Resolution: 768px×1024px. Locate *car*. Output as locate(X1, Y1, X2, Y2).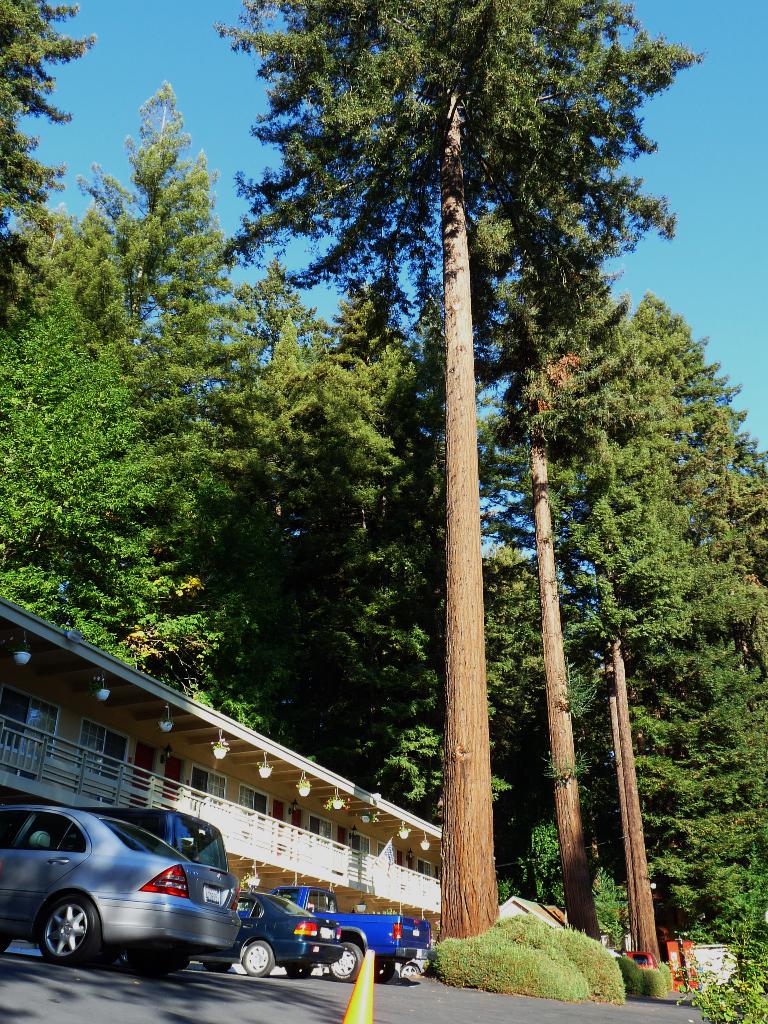
locate(0, 792, 239, 968).
